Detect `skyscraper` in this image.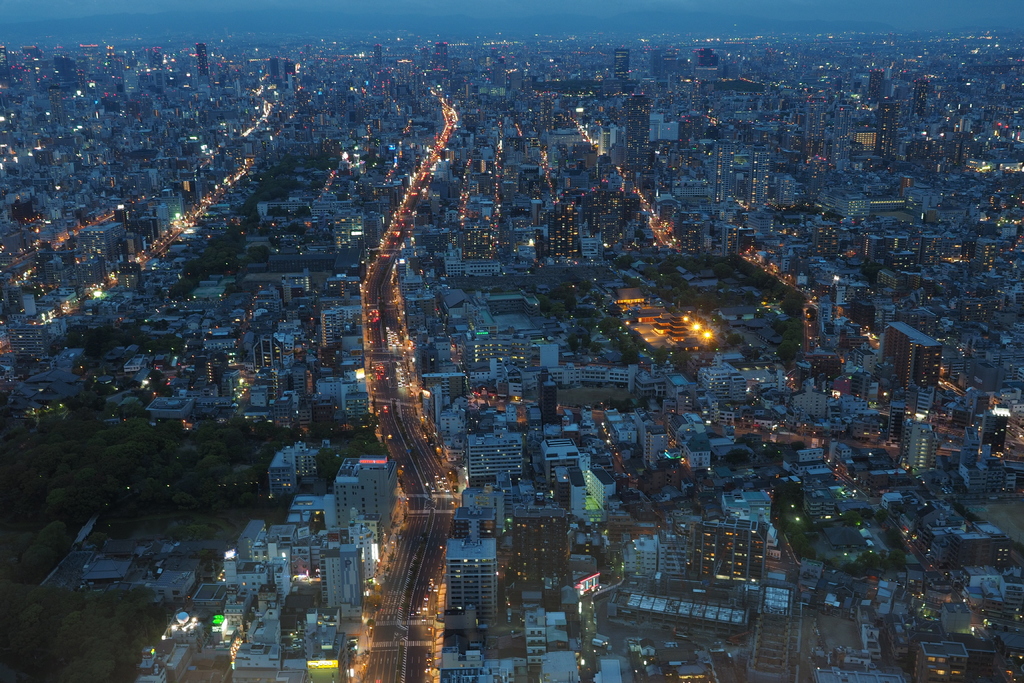
Detection: (614,47,625,78).
